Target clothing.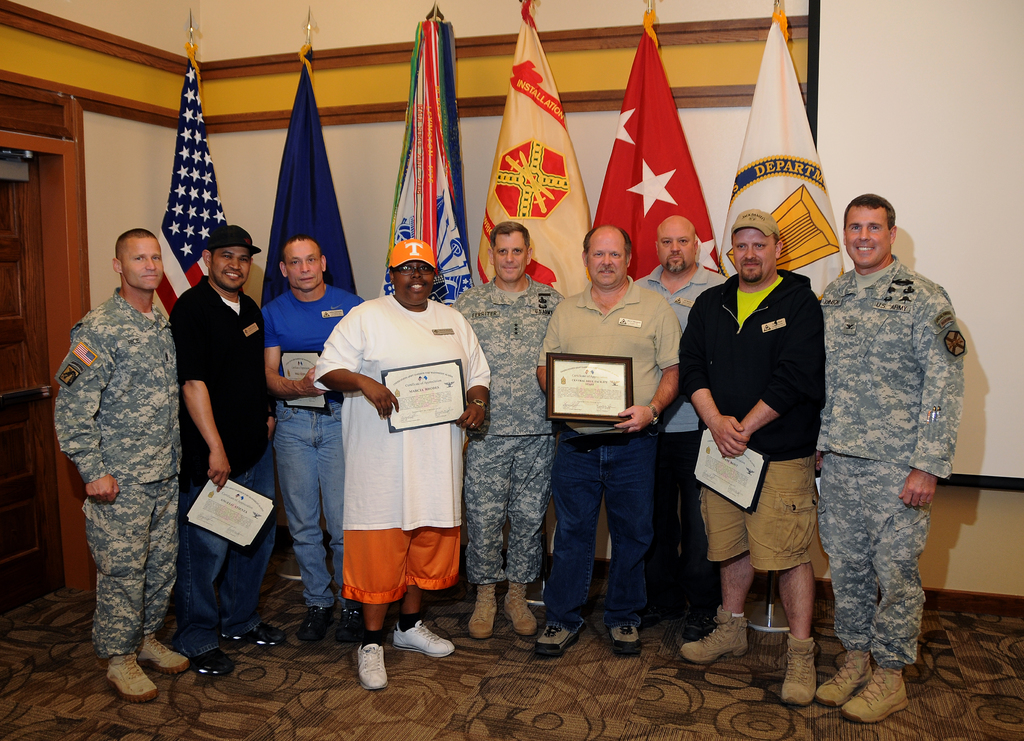
Target region: bbox=(312, 294, 491, 603).
